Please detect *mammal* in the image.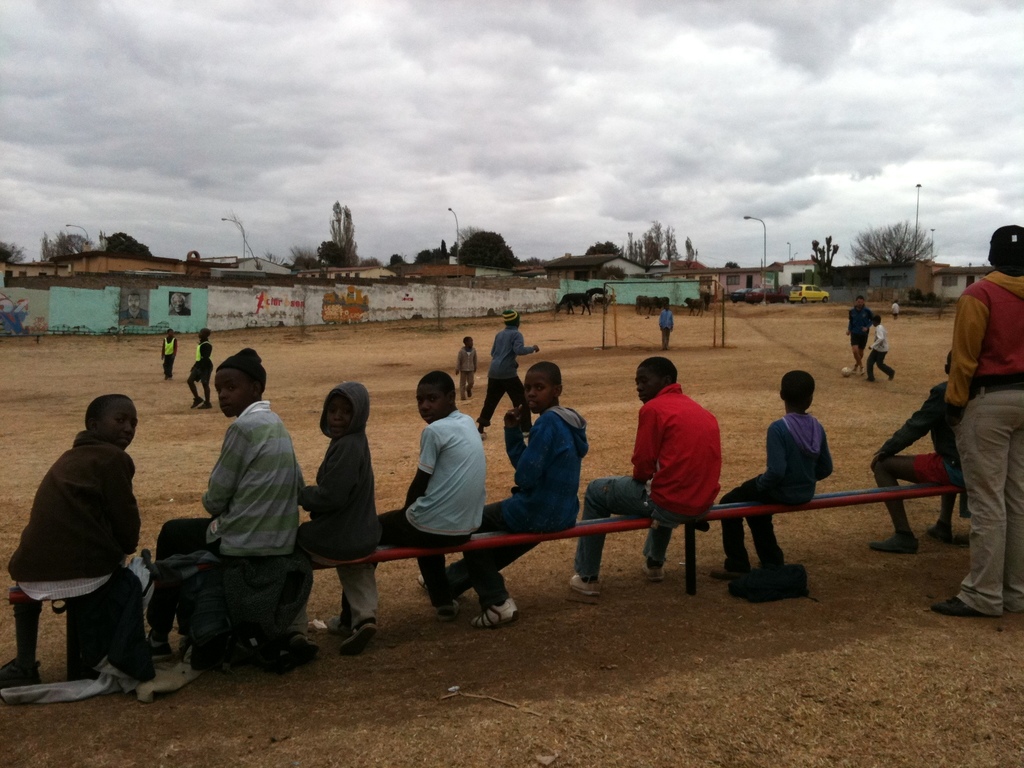
416:358:587:626.
